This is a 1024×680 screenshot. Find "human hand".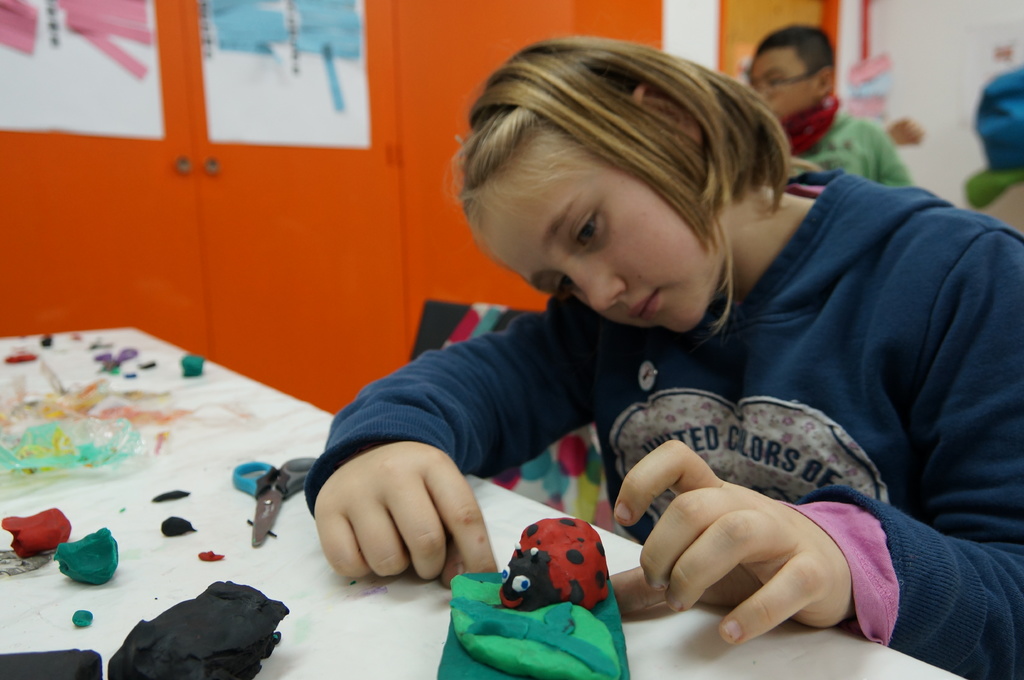
Bounding box: <box>291,438,477,601</box>.
